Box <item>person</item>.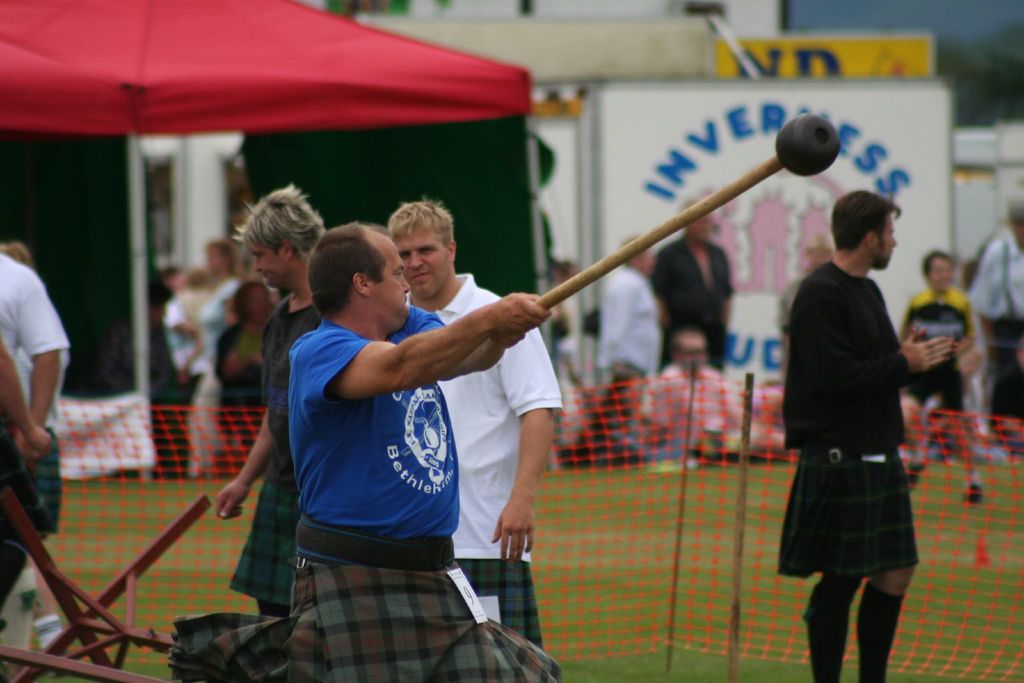
x1=598, y1=236, x2=662, y2=448.
